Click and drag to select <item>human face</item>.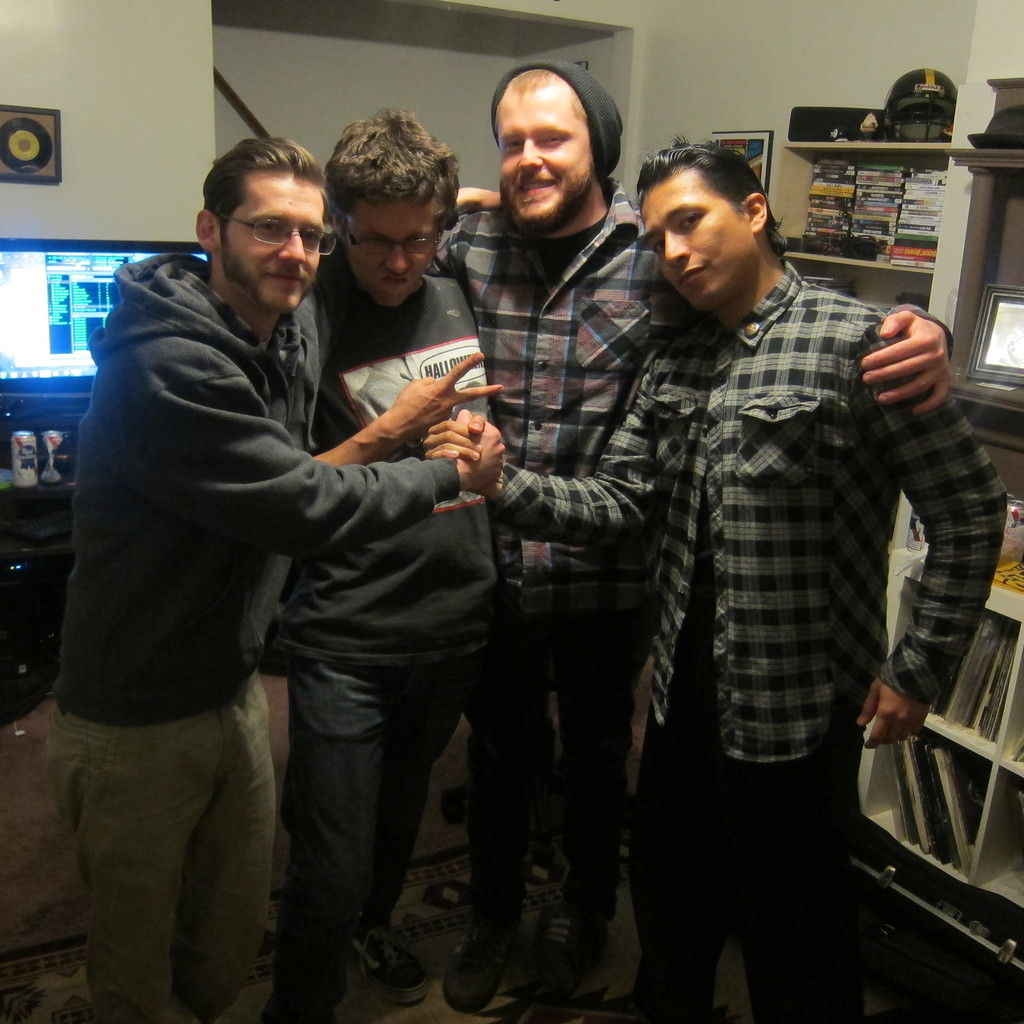
Selection: [643, 183, 753, 310].
